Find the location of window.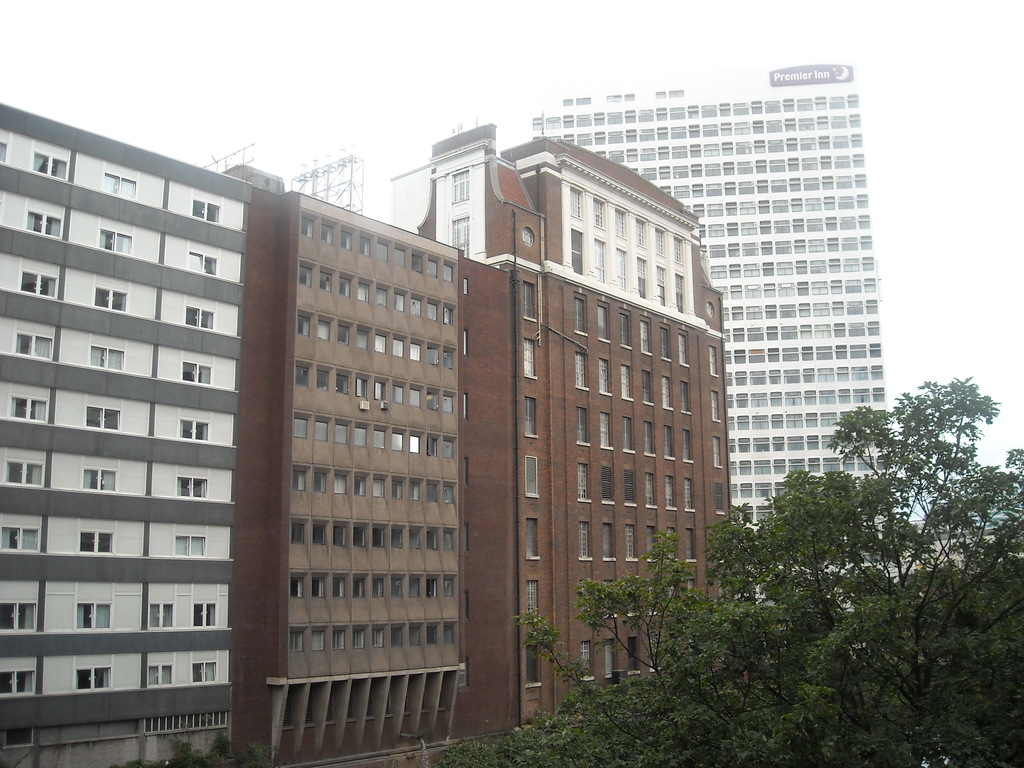
Location: l=796, t=261, r=806, b=276.
